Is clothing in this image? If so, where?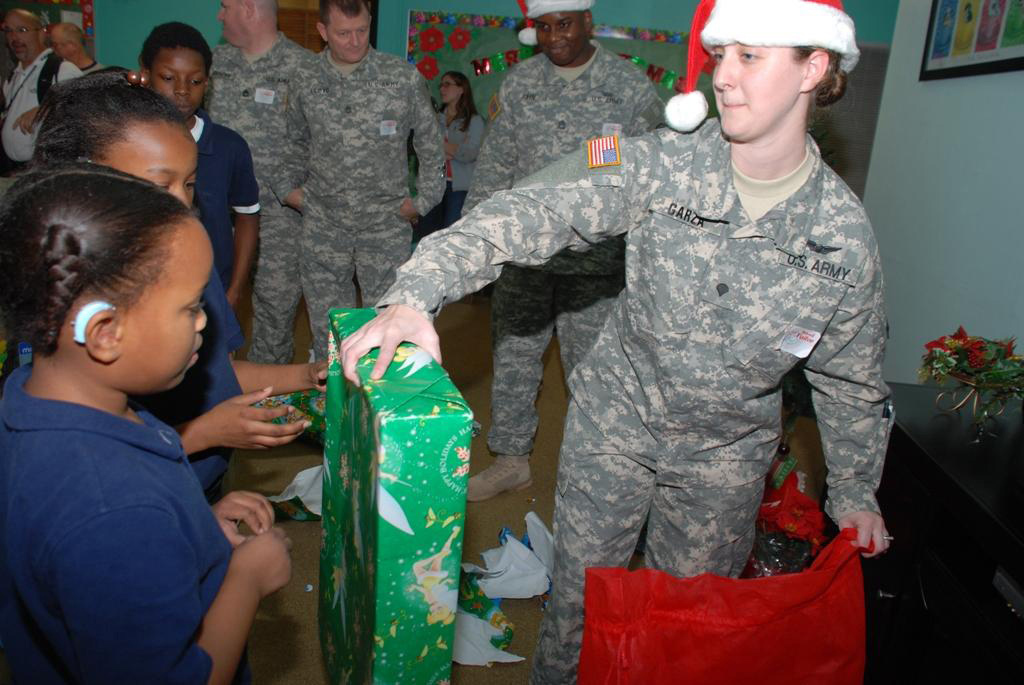
Yes, at x1=251, y1=45, x2=438, y2=358.
